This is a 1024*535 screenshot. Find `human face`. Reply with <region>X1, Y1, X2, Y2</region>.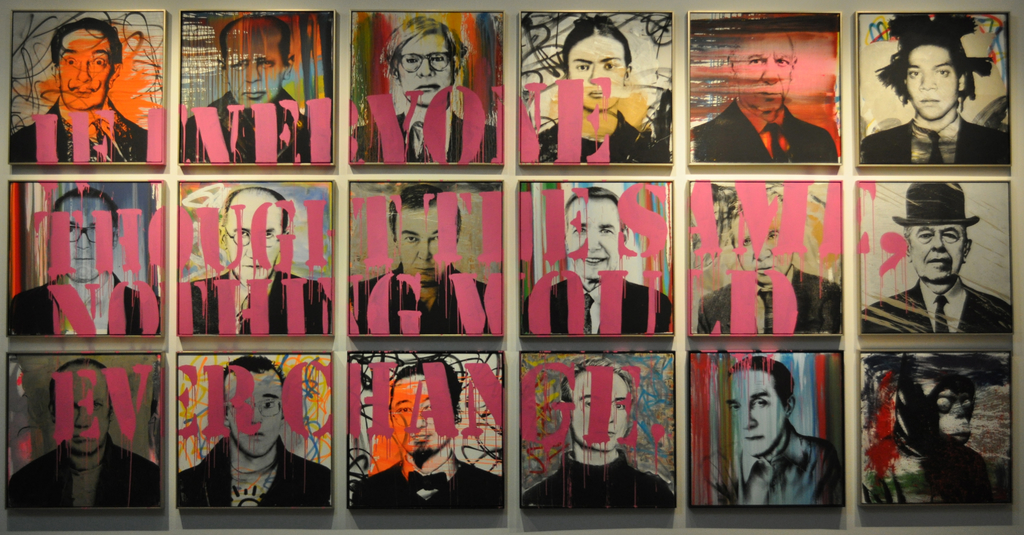
<region>556, 198, 623, 276</region>.
